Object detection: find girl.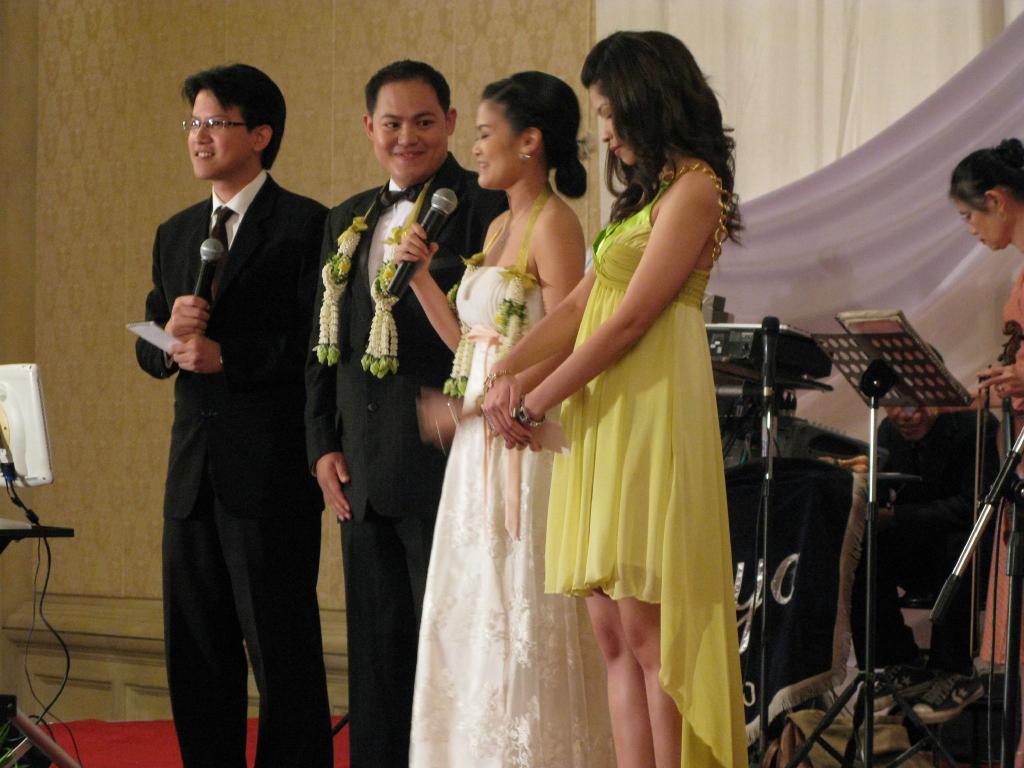
398,76,611,767.
